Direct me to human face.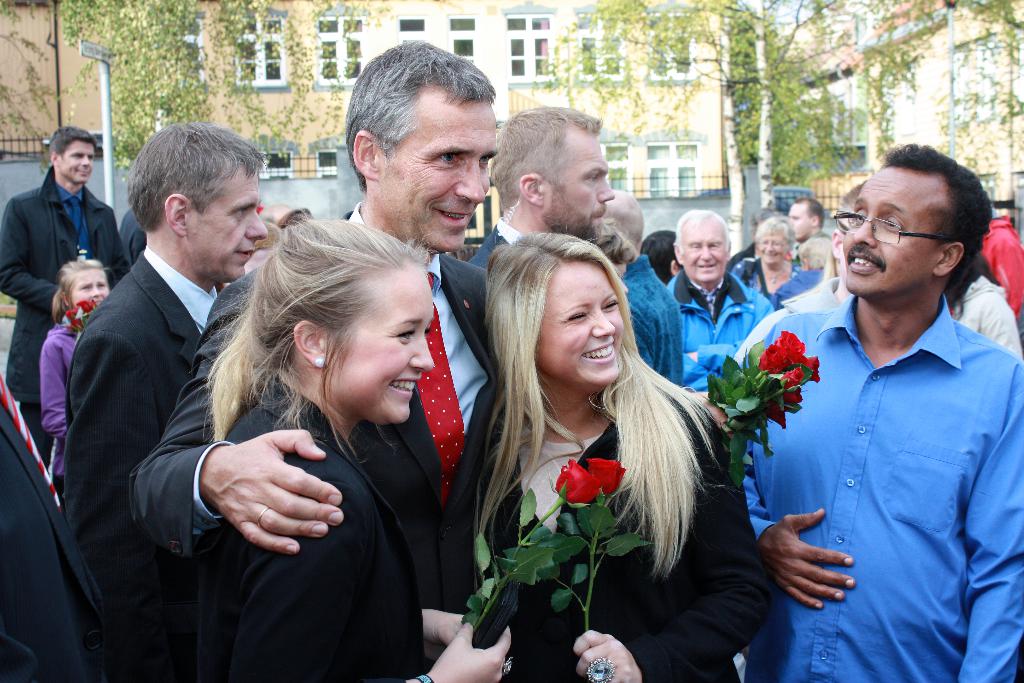
Direction: 378/100/498/252.
